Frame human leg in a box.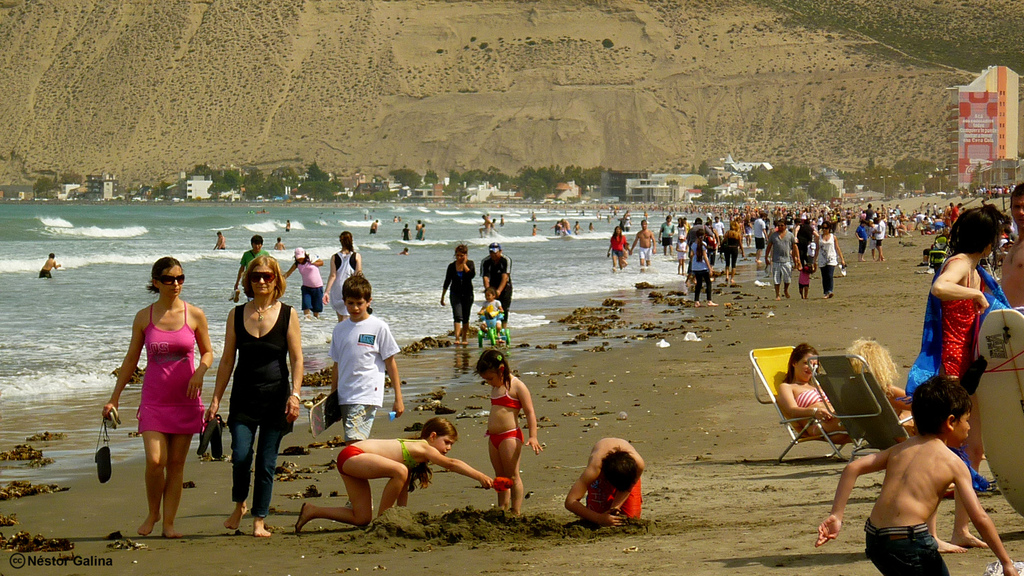
region(447, 294, 461, 343).
